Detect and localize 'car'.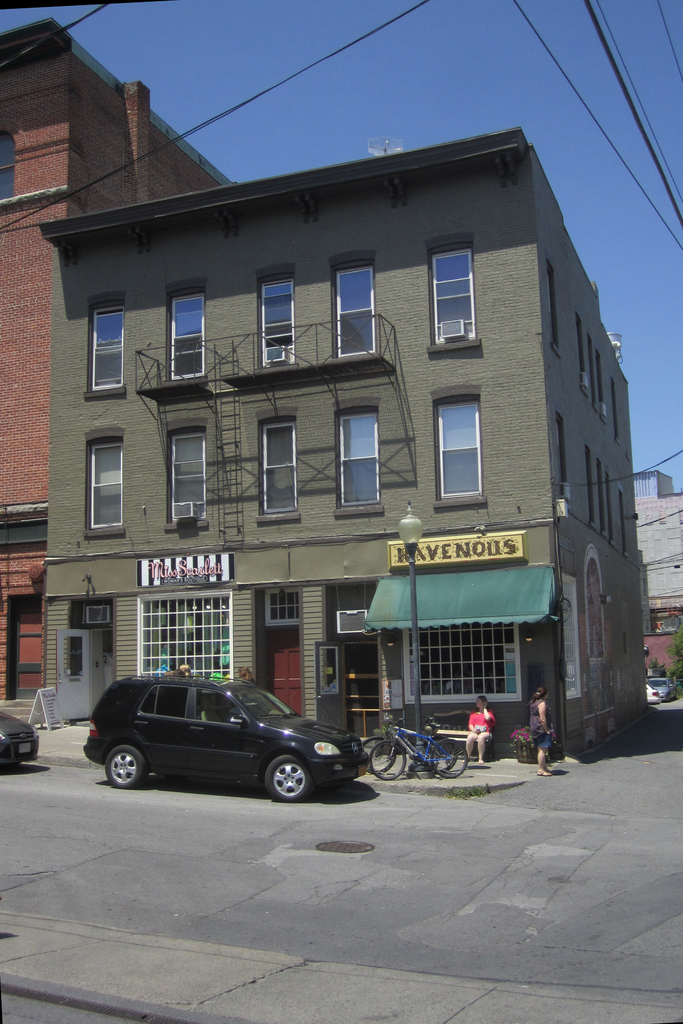
Localized at BBox(0, 712, 45, 772).
